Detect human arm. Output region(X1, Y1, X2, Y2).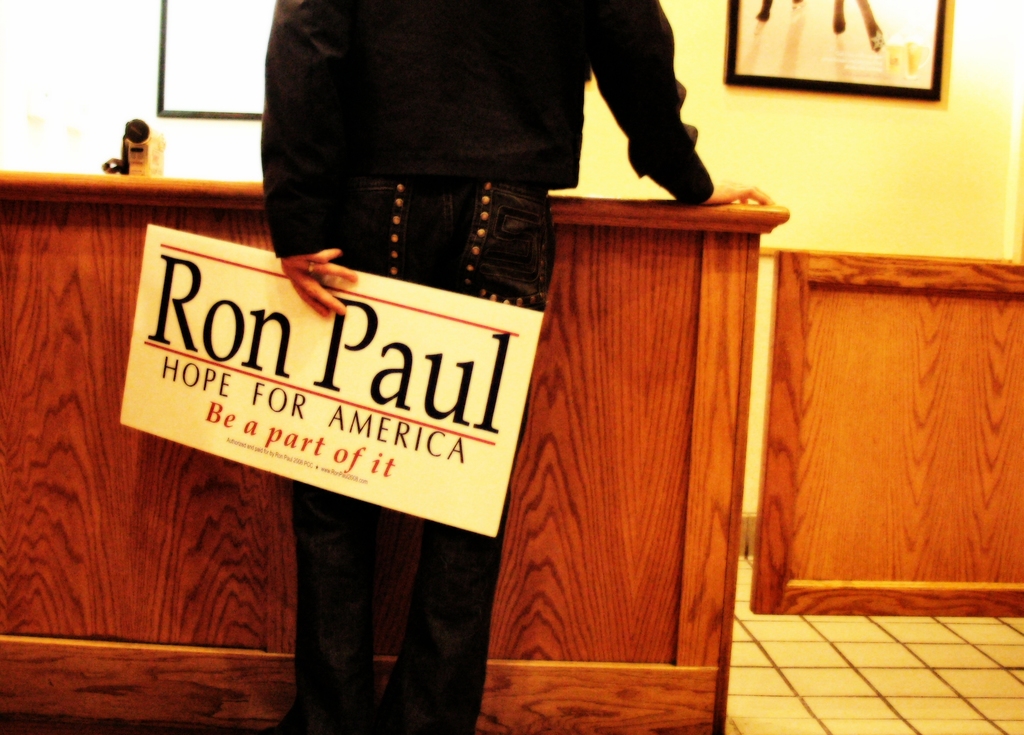
region(590, 0, 777, 208).
